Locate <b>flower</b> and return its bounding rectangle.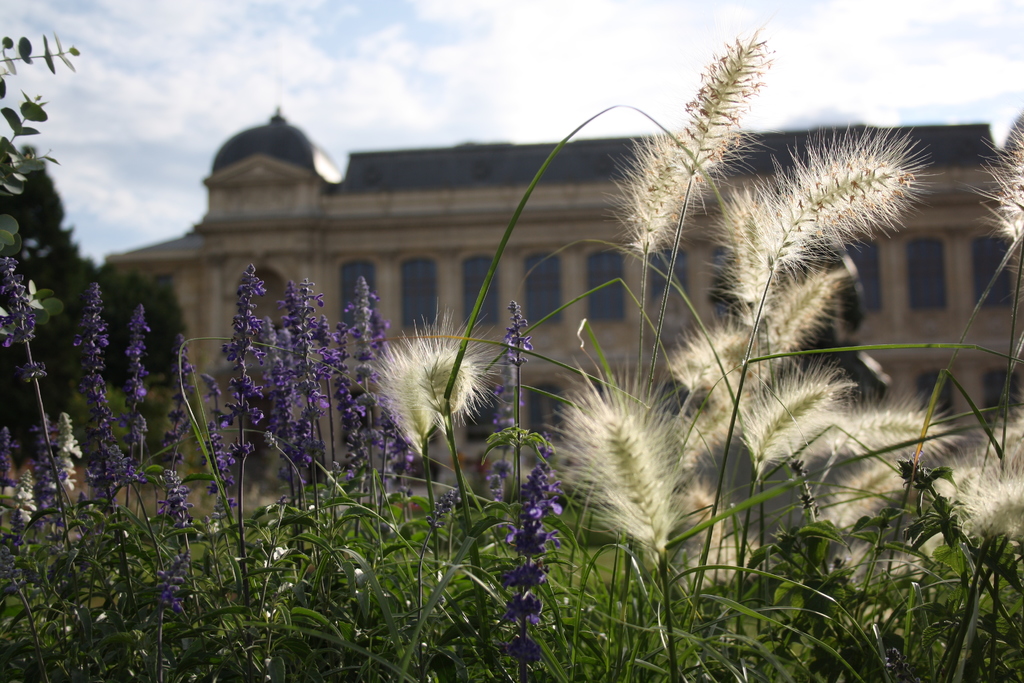
(10,249,70,544).
